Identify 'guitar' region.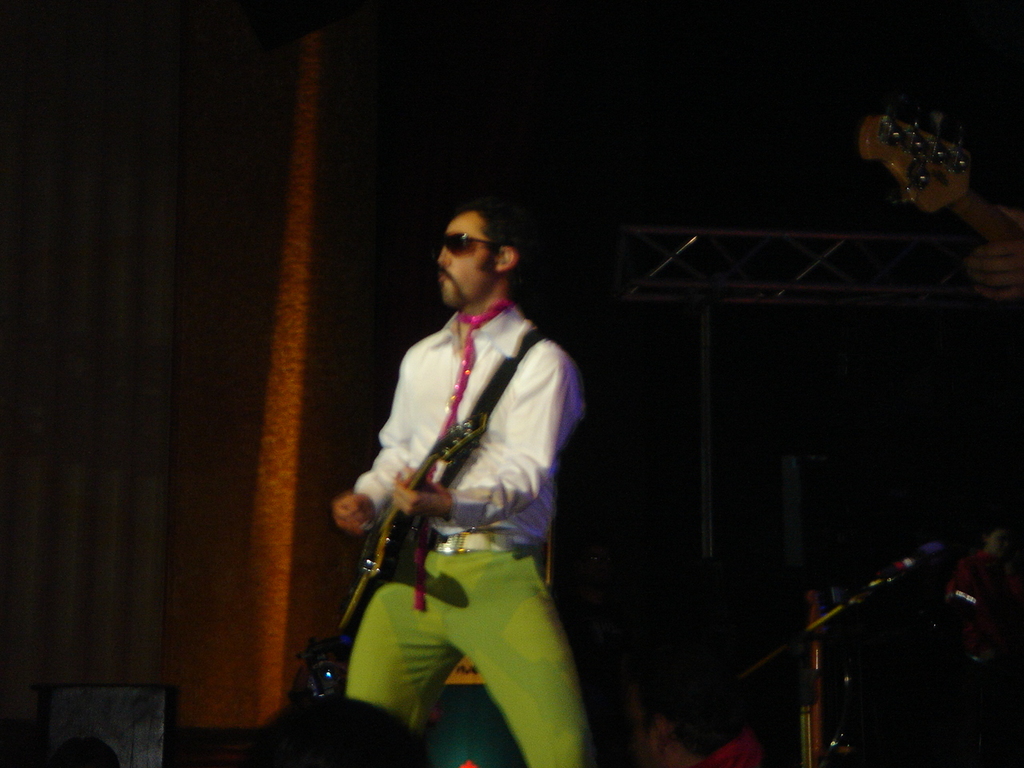
Region: box=[316, 390, 556, 642].
